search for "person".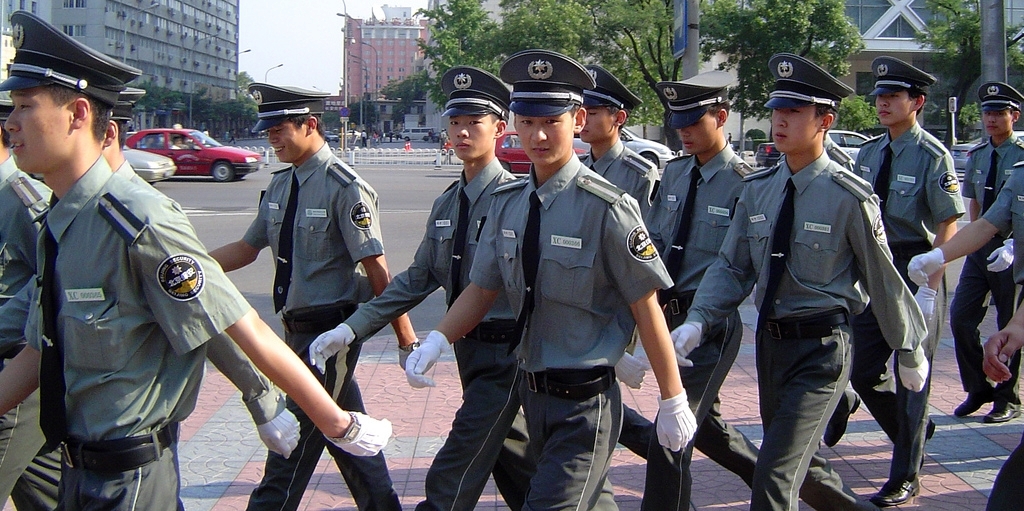
Found at 850 51 964 510.
